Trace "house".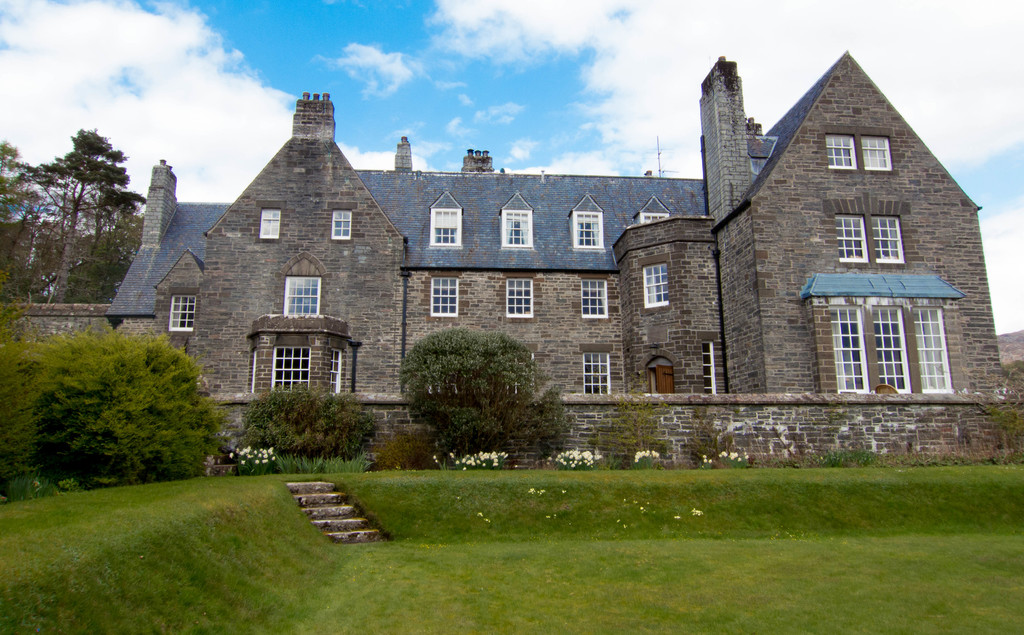
Traced to bbox(0, 48, 1023, 472).
